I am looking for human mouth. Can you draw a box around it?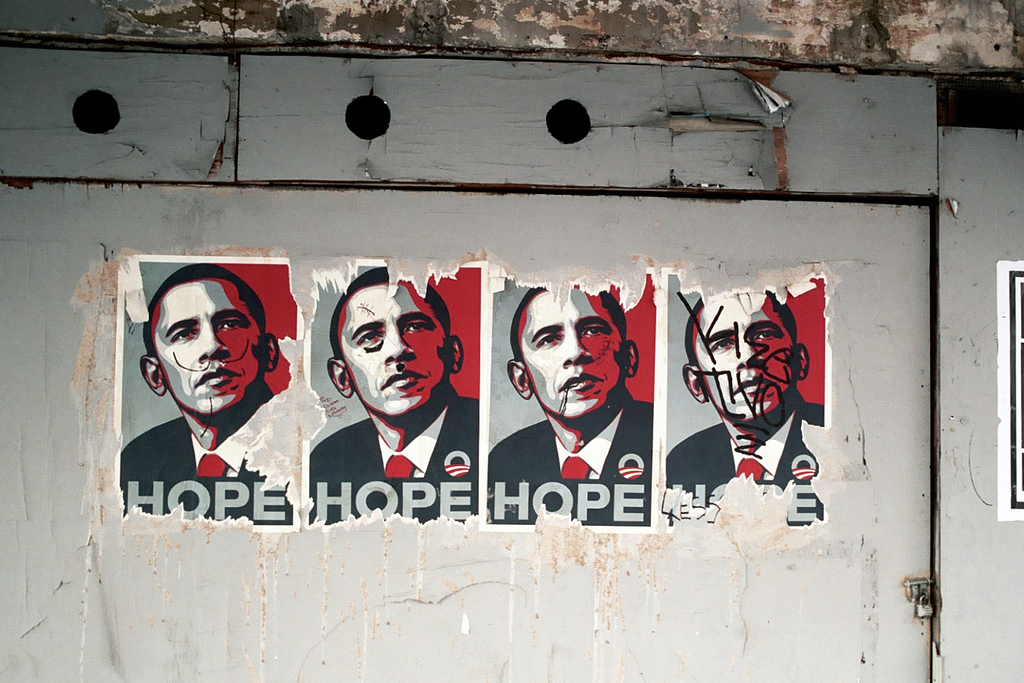
Sure, the bounding box is (381,372,422,390).
